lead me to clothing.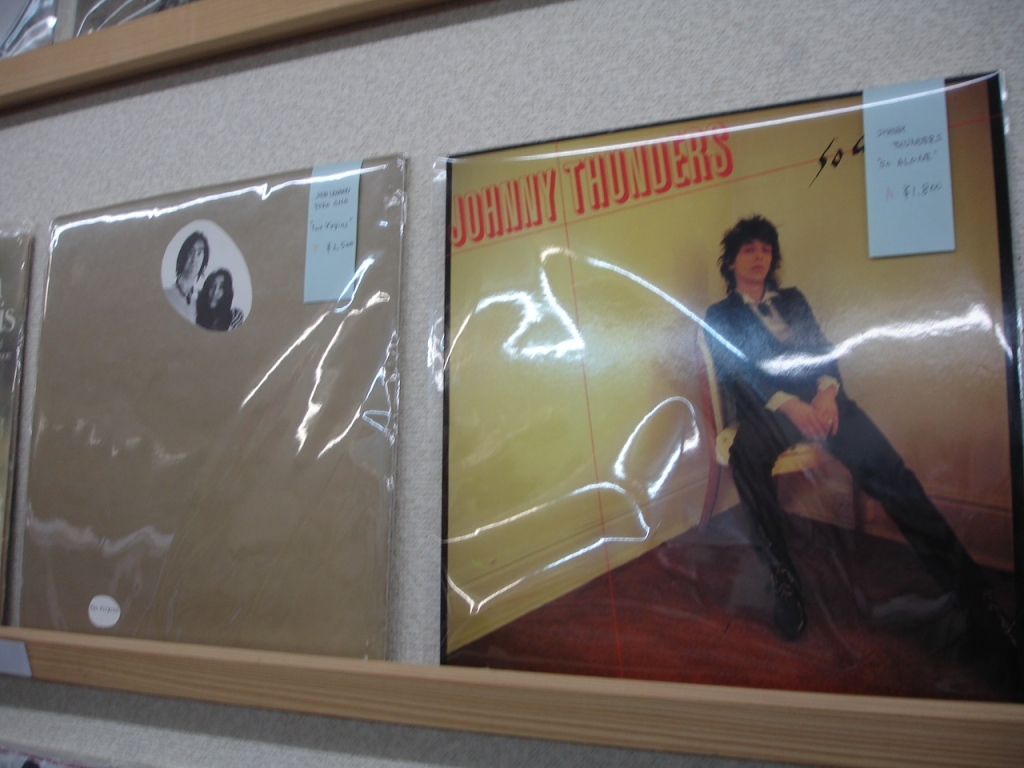
Lead to 196 309 247 327.
